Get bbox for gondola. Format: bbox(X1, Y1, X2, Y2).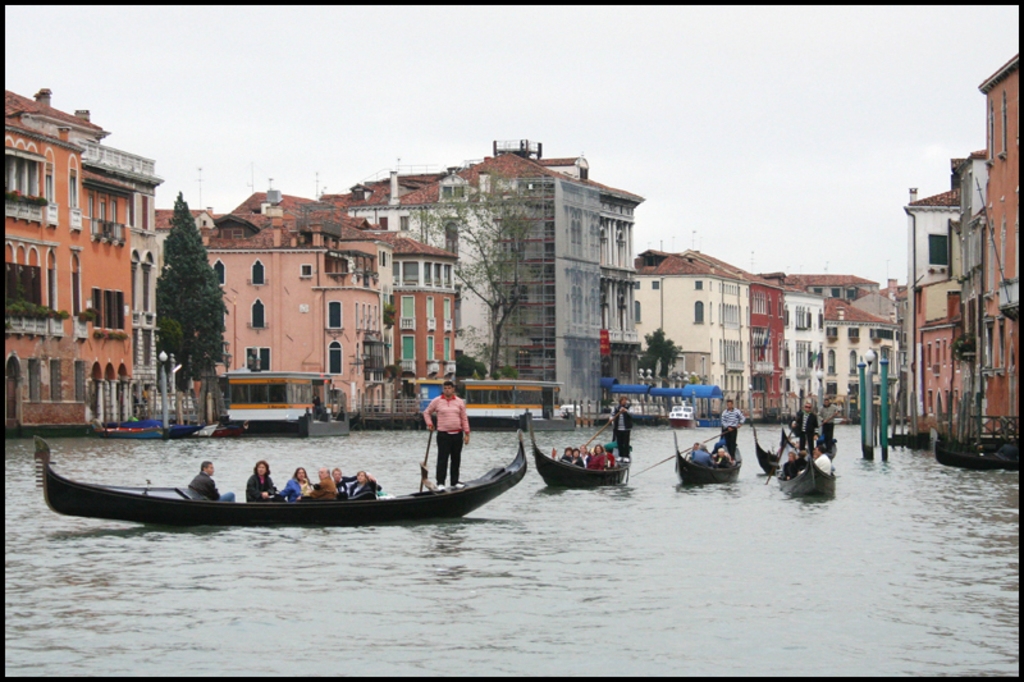
bbox(28, 425, 530, 536).
